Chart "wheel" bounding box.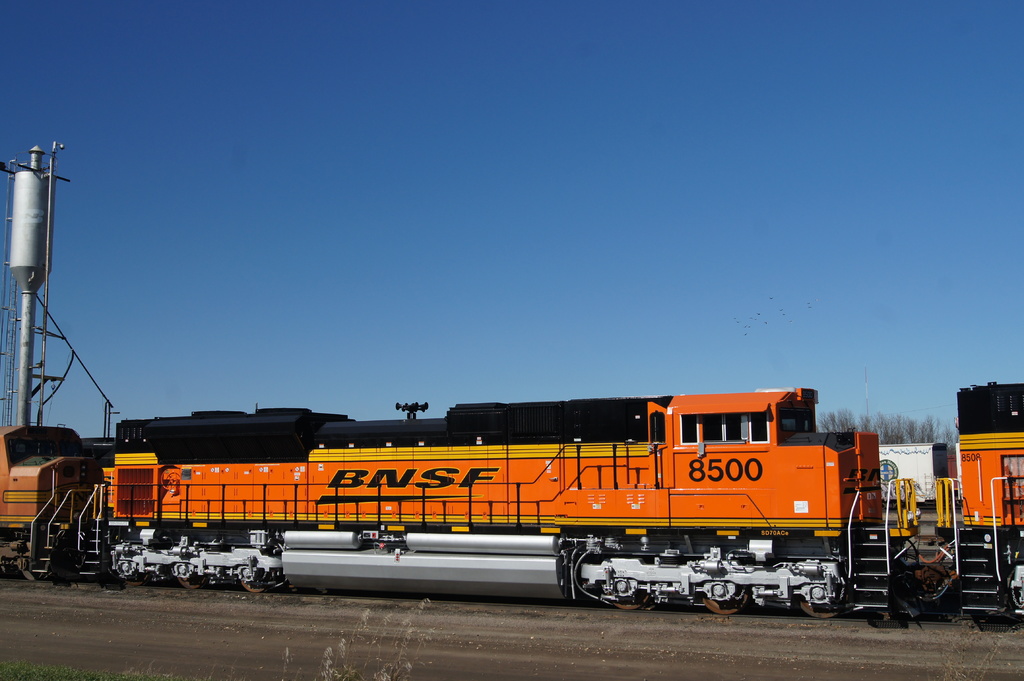
Charted: box(700, 595, 748, 616).
